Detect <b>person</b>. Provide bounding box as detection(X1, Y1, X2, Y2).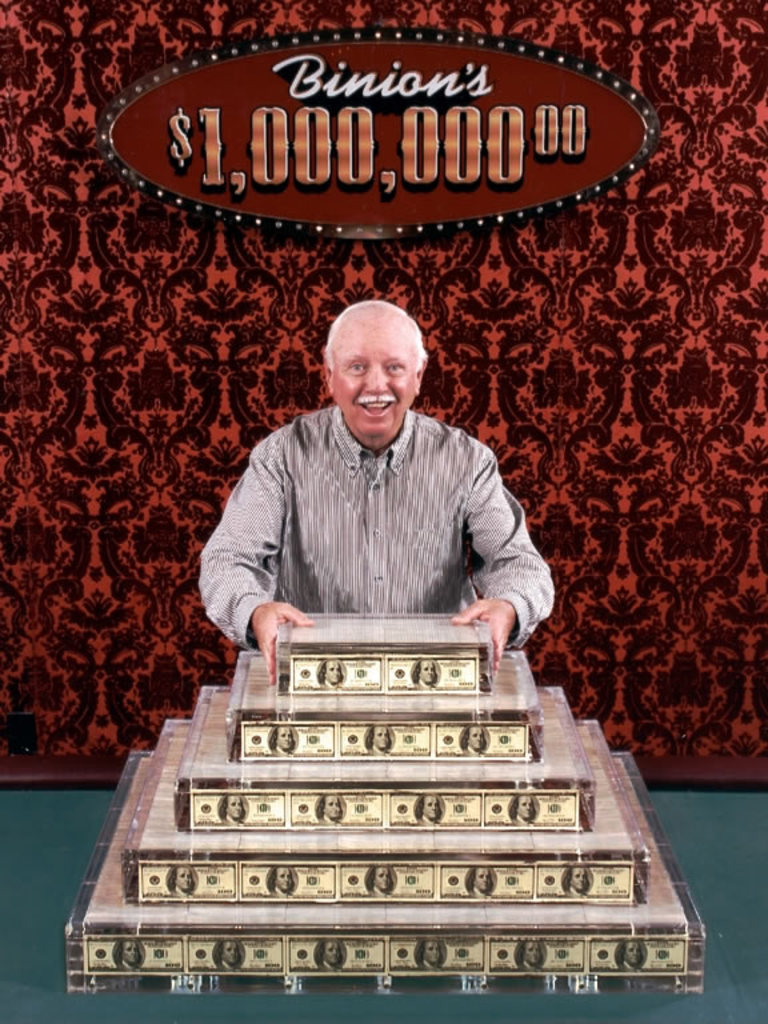
detection(215, 937, 245, 968).
